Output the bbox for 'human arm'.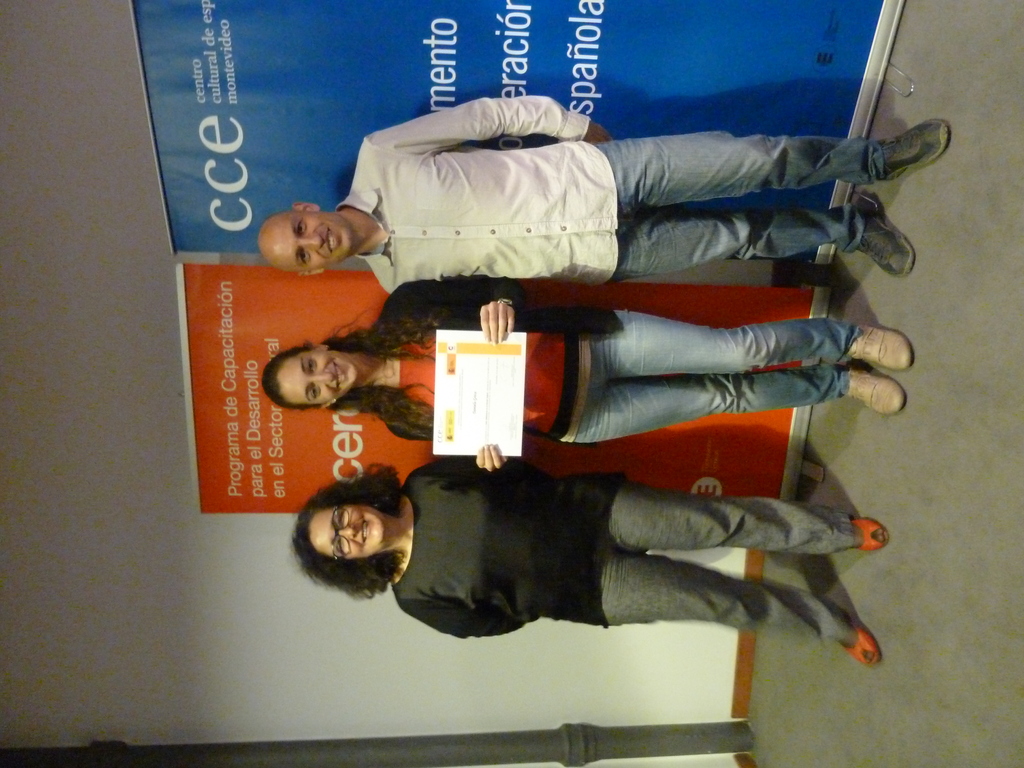
413, 451, 546, 475.
